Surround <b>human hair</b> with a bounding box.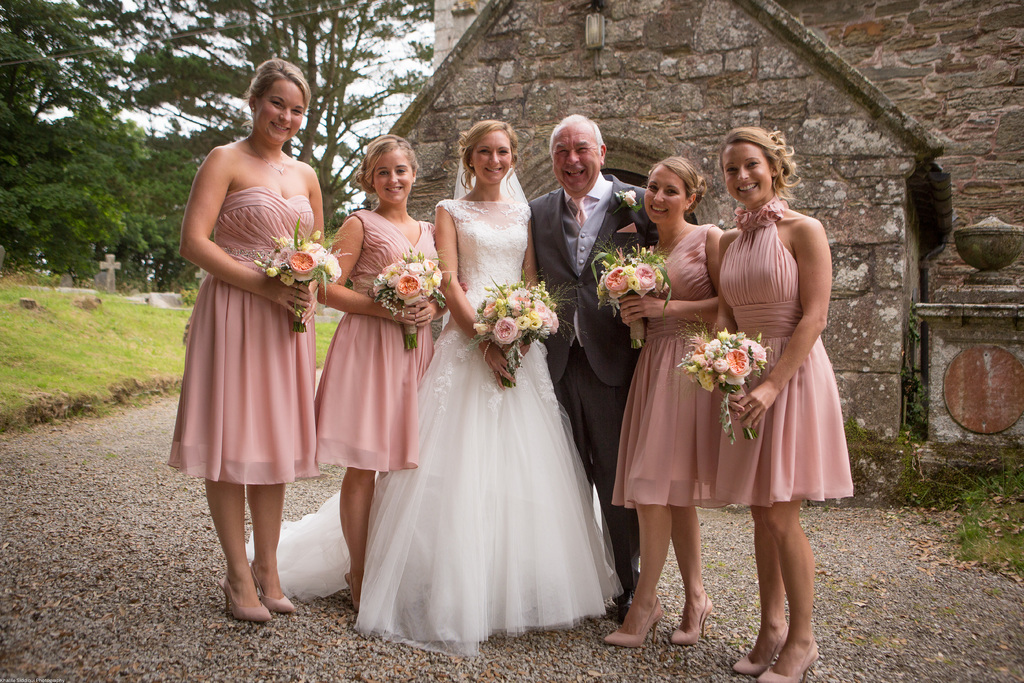
box=[358, 131, 414, 204].
